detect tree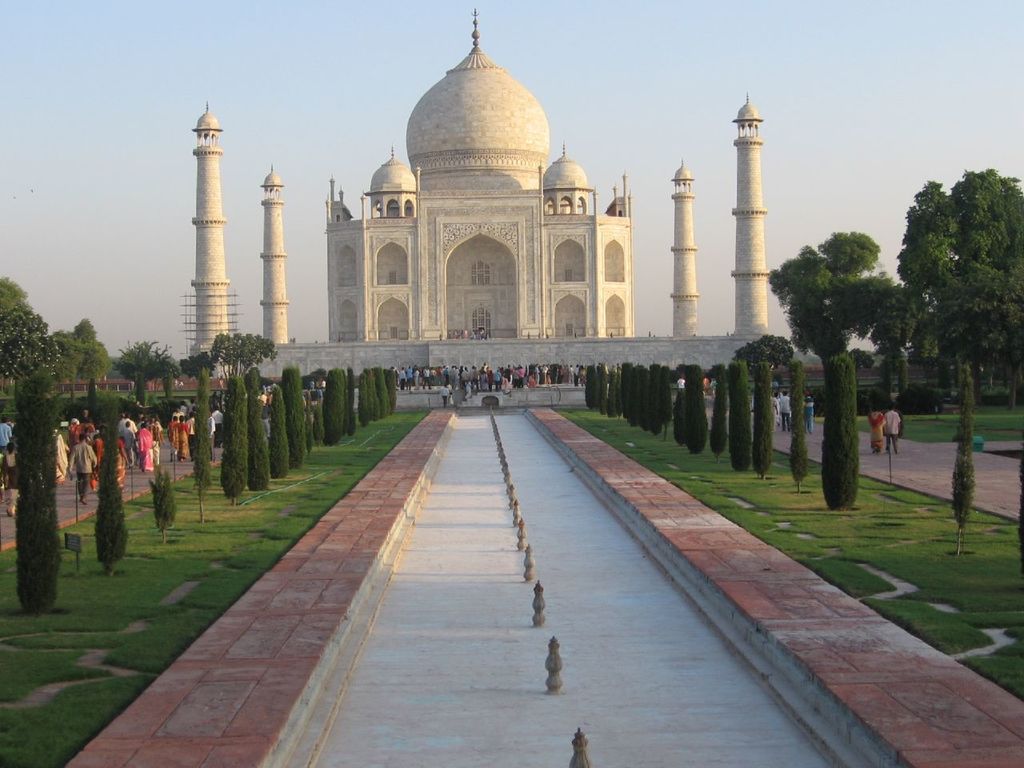
locate(949, 362, 981, 555)
